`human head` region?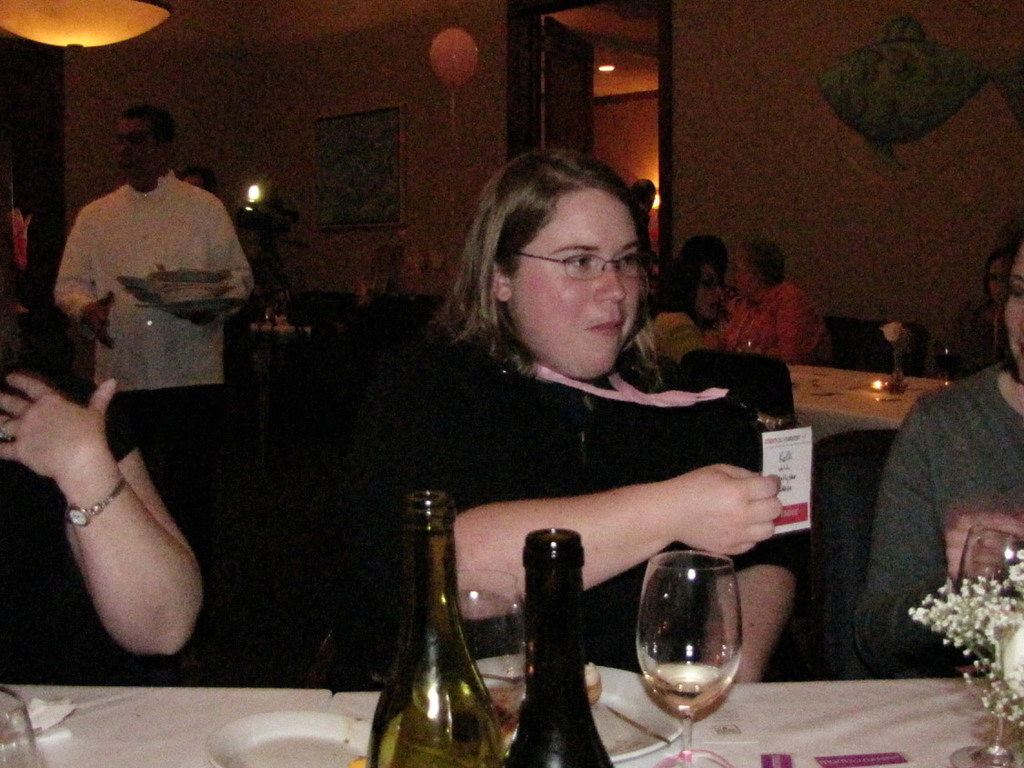
<box>988,244,1023,373</box>
